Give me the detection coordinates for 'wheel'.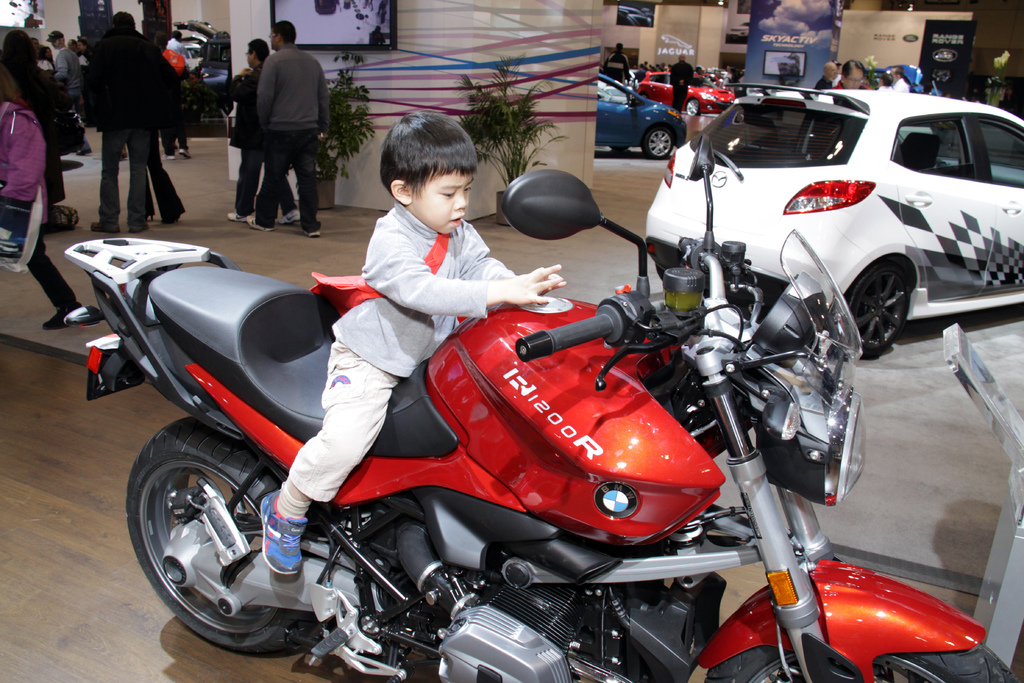
{"x1": 847, "y1": 259, "x2": 908, "y2": 357}.
